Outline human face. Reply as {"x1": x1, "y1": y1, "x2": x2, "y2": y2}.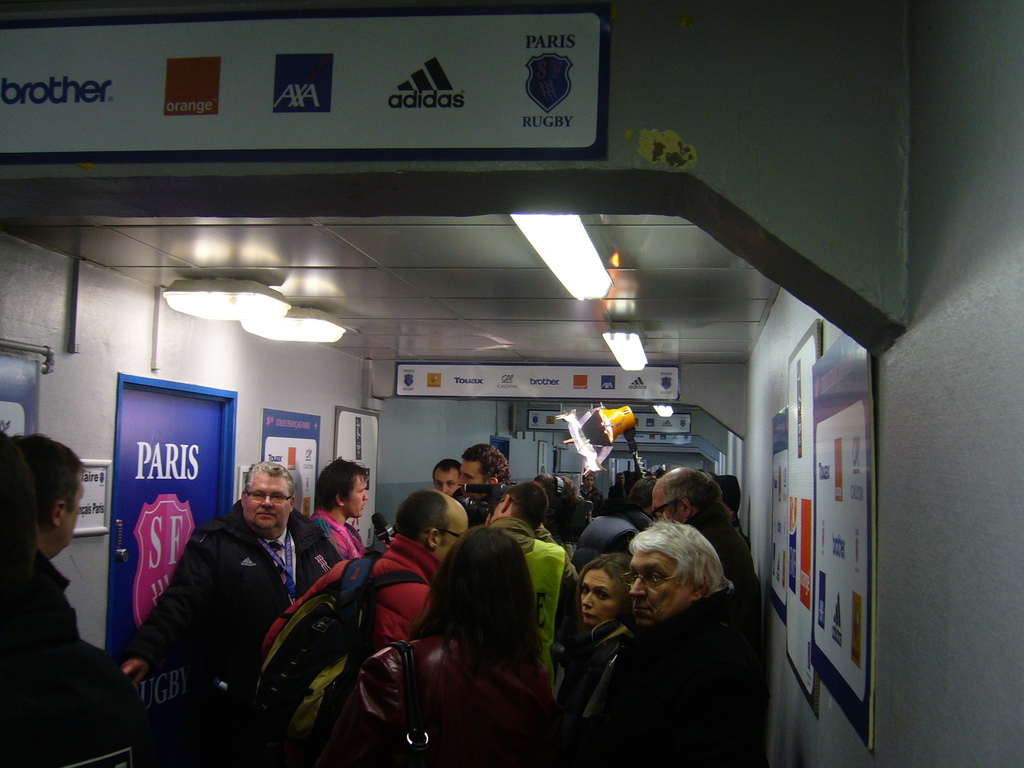
{"x1": 62, "y1": 485, "x2": 82, "y2": 542}.
